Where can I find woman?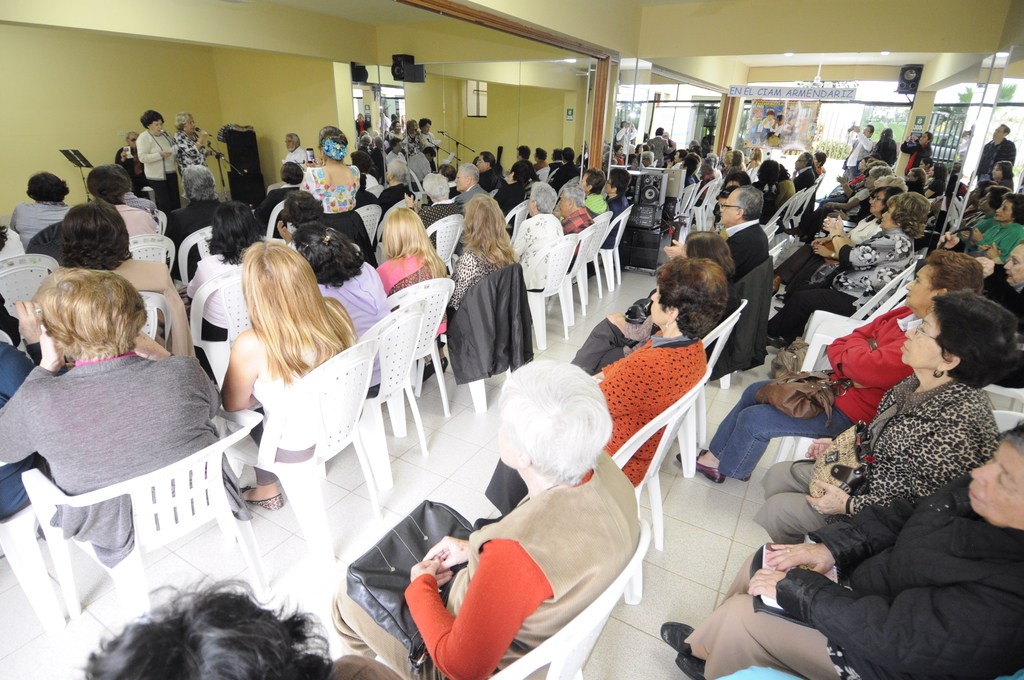
You can find it at pyautogui.locateOnScreen(136, 108, 180, 210).
